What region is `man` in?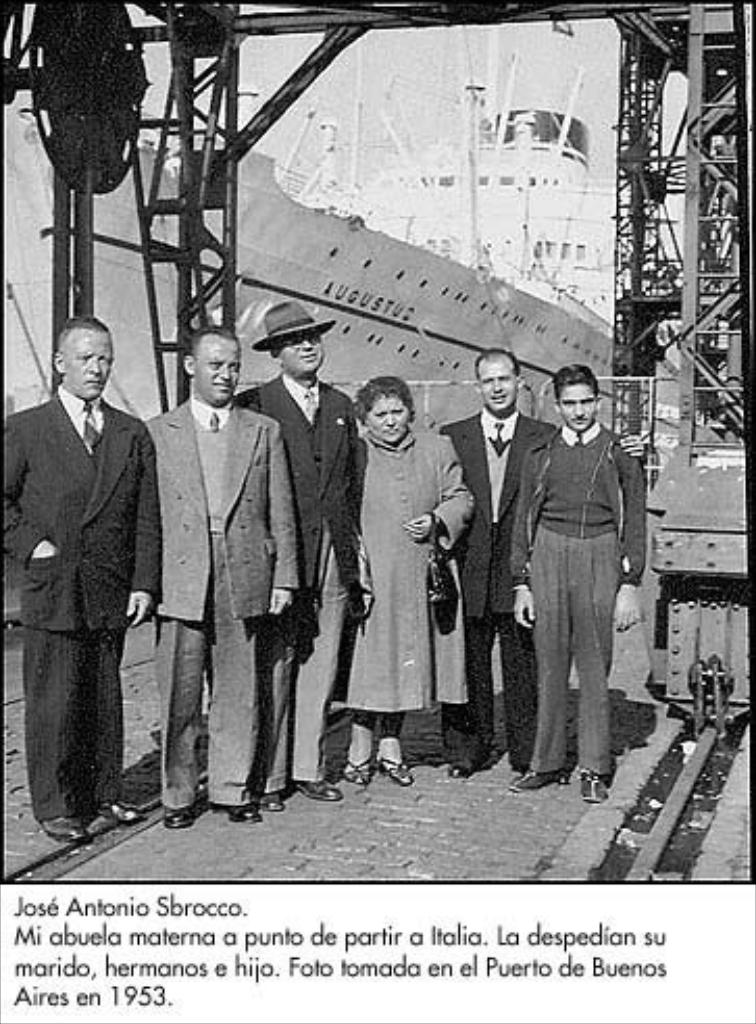
[x1=433, y1=348, x2=646, y2=783].
